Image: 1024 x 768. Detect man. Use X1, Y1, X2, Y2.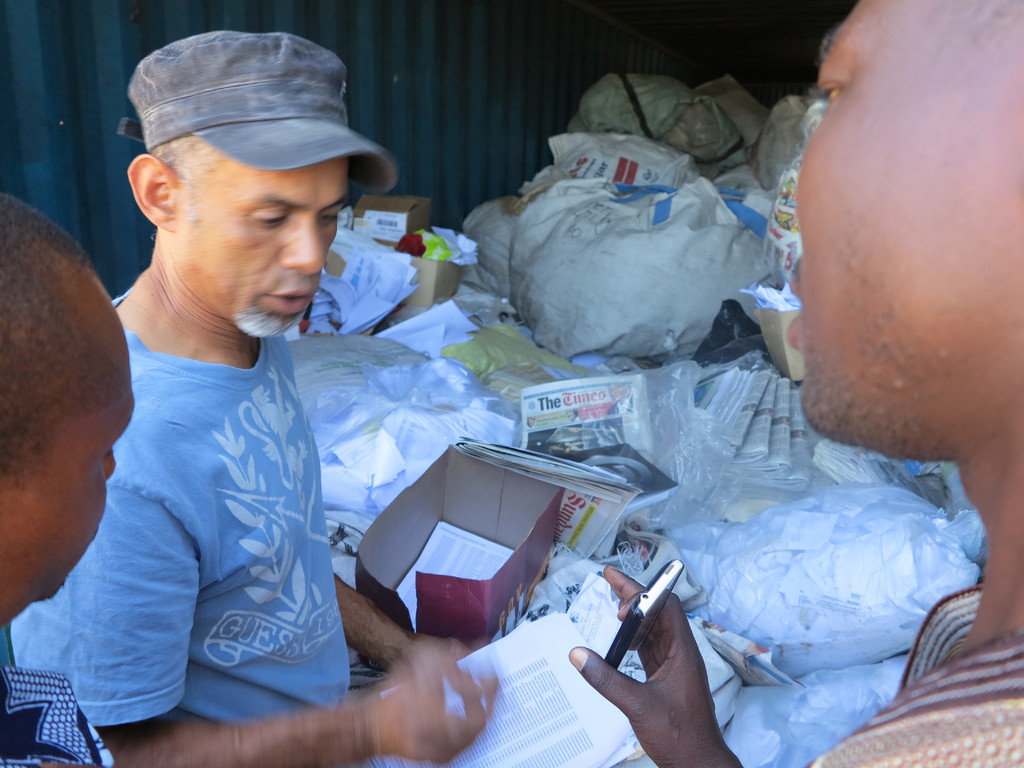
8, 31, 499, 767.
